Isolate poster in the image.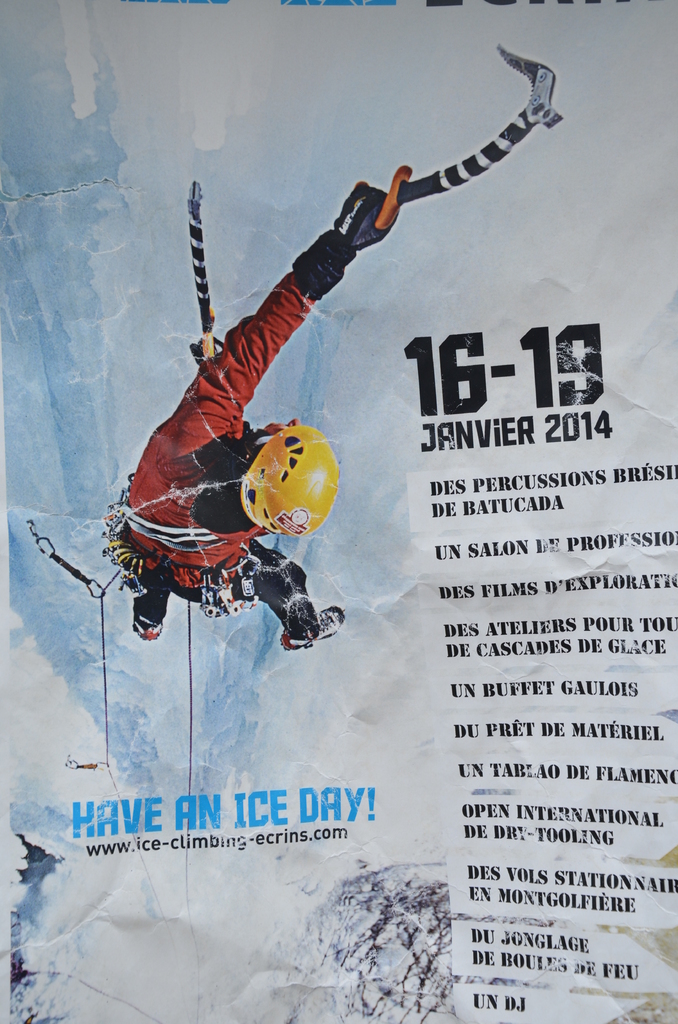
Isolated region: crop(0, 0, 677, 1023).
